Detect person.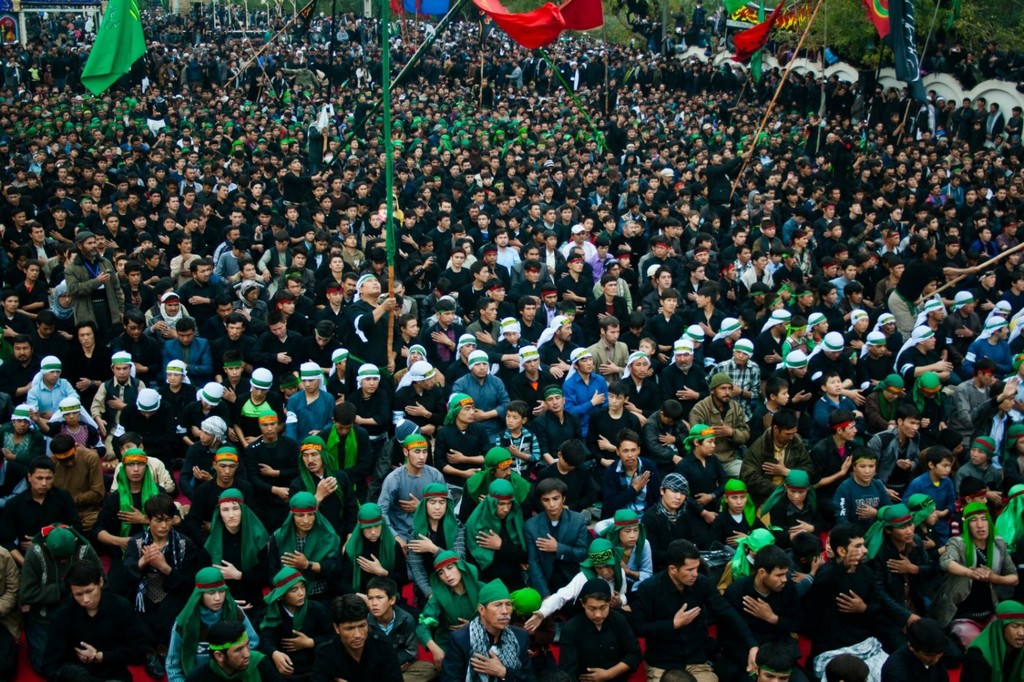
Detected at <region>0, 405, 39, 495</region>.
